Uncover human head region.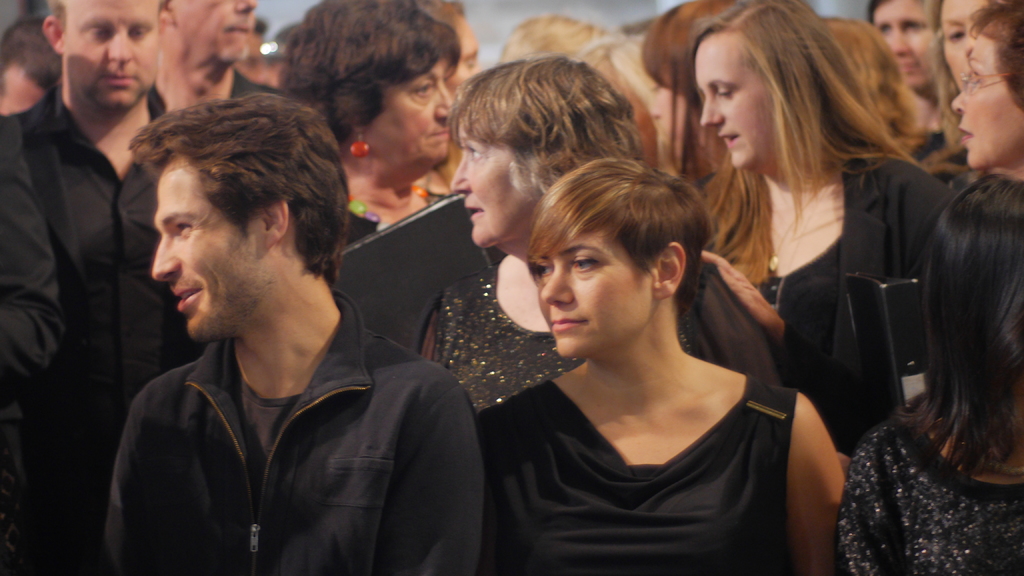
Uncovered: <region>867, 0, 950, 94</region>.
